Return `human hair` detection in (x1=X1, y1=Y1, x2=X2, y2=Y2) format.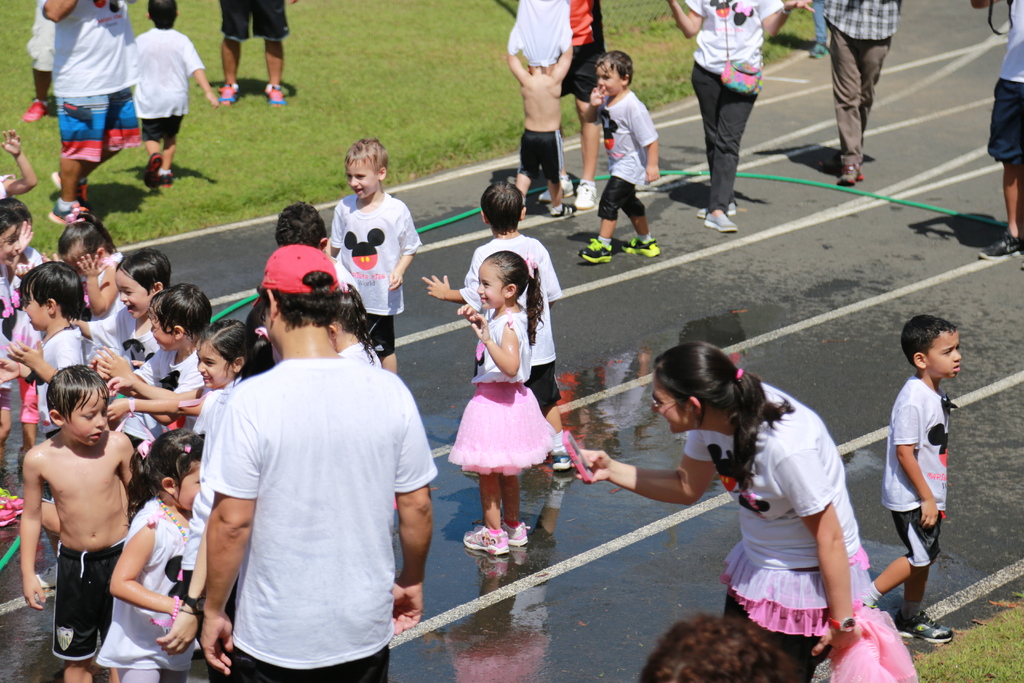
(x1=194, y1=317, x2=253, y2=379).
